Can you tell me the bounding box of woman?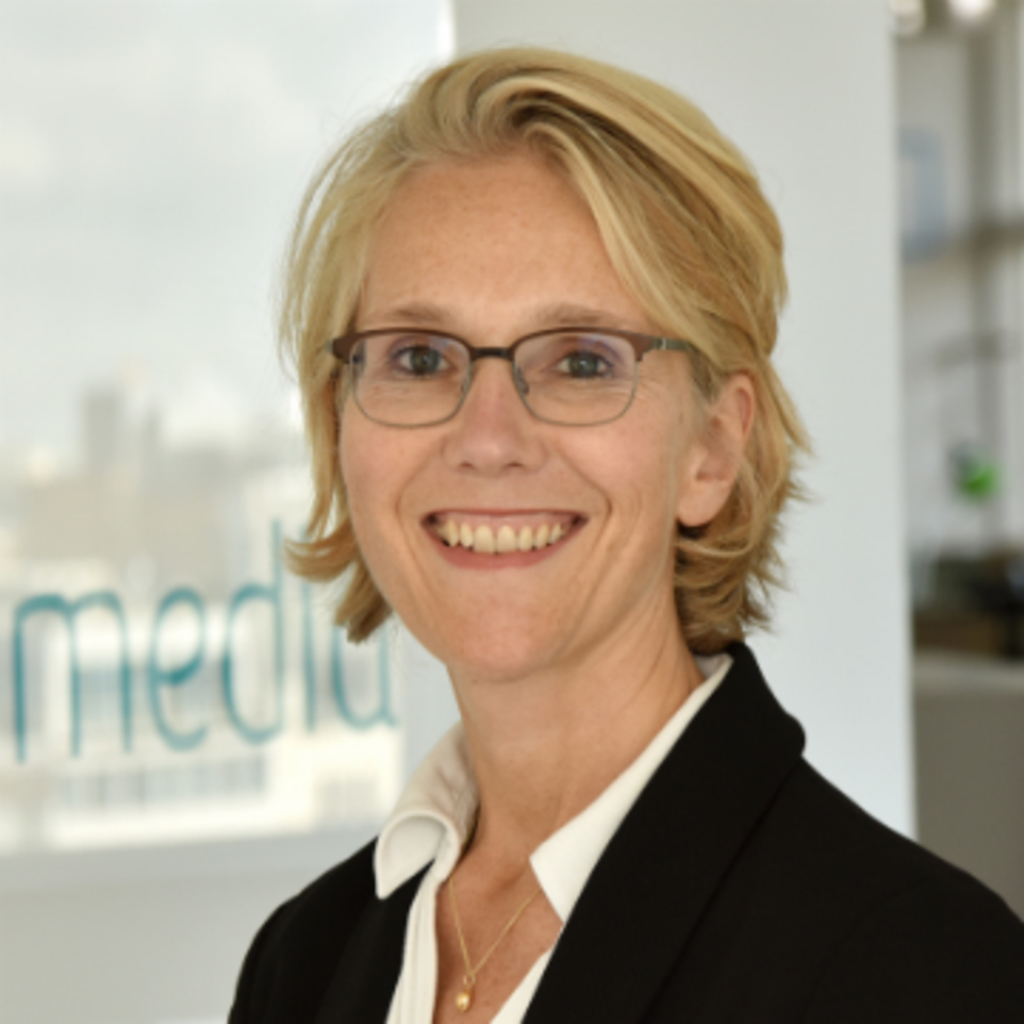
<bbox>179, 57, 964, 1023</bbox>.
